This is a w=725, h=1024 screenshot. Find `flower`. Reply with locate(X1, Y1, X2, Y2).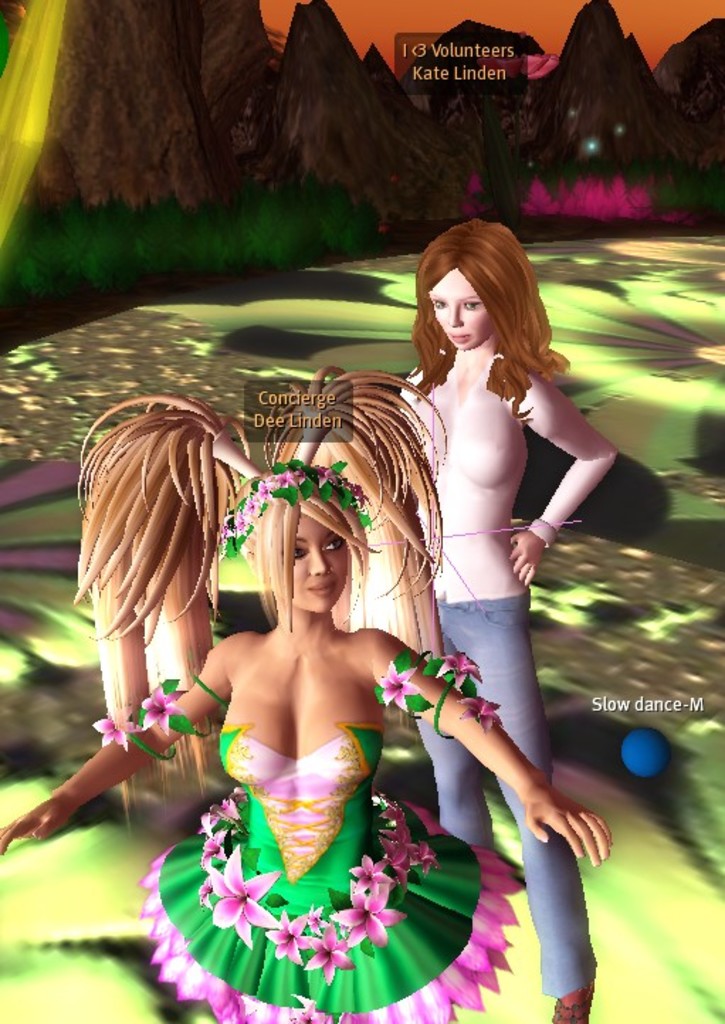
locate(132, 671, 184, 732).
